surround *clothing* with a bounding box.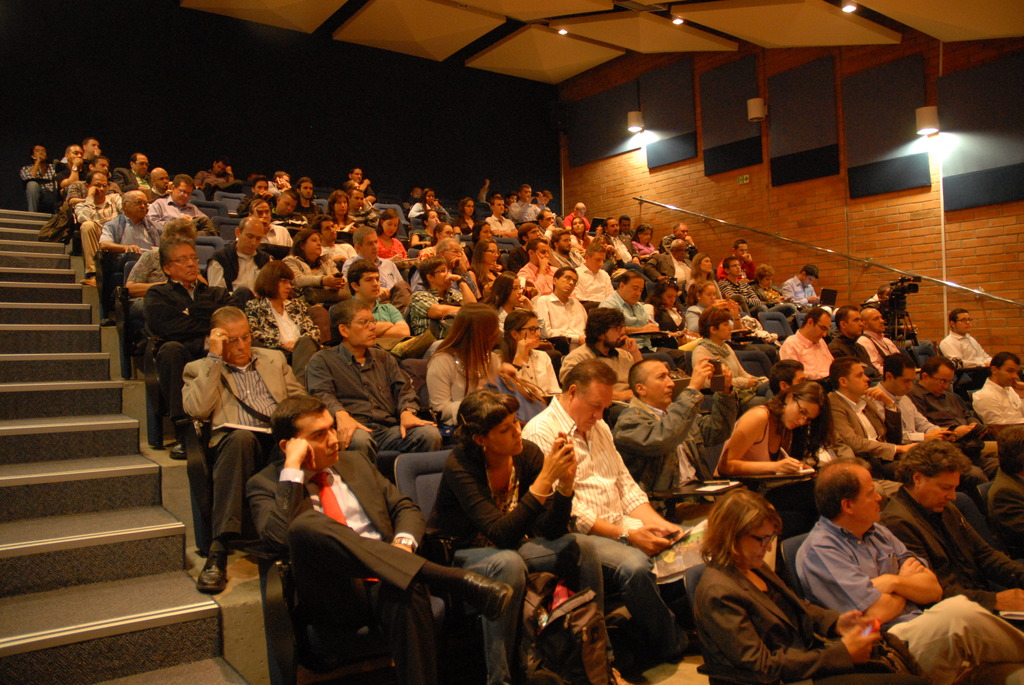
<box>553,248,580,267</box>.
